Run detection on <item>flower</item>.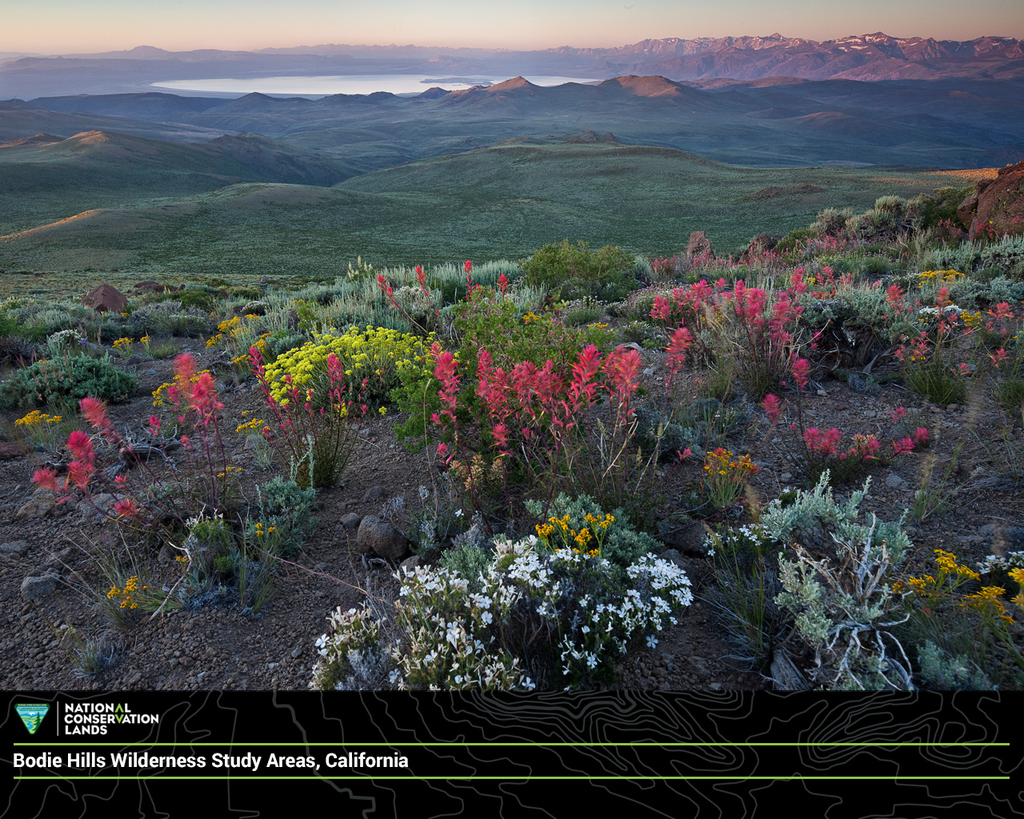
Result: BBox(140, 337, 153, 342).
